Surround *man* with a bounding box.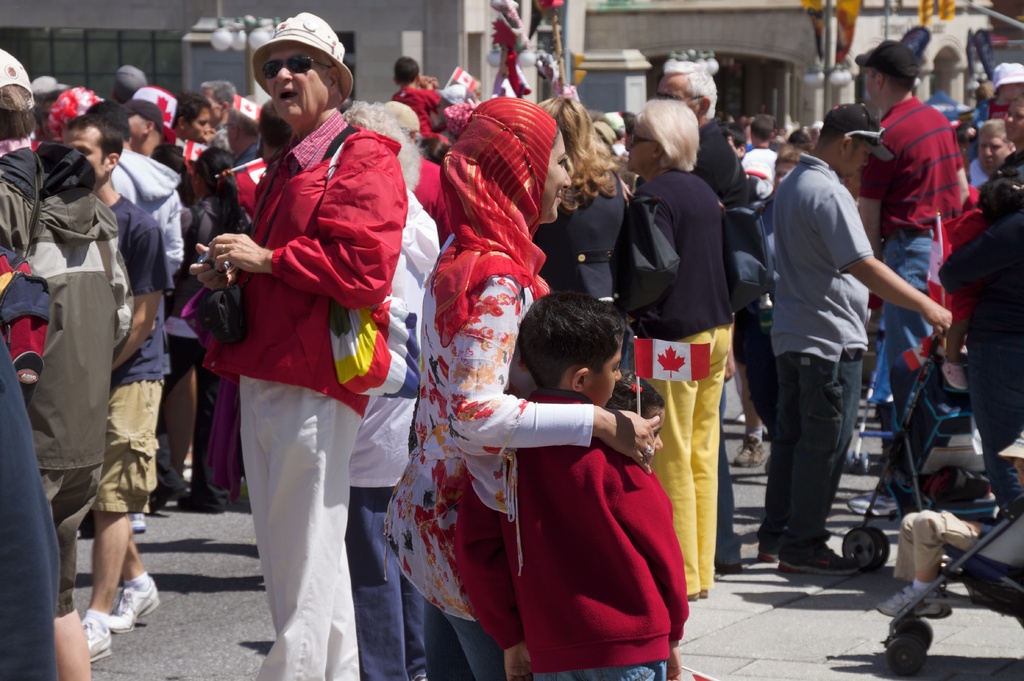
region(190, 12, 408, 680).
